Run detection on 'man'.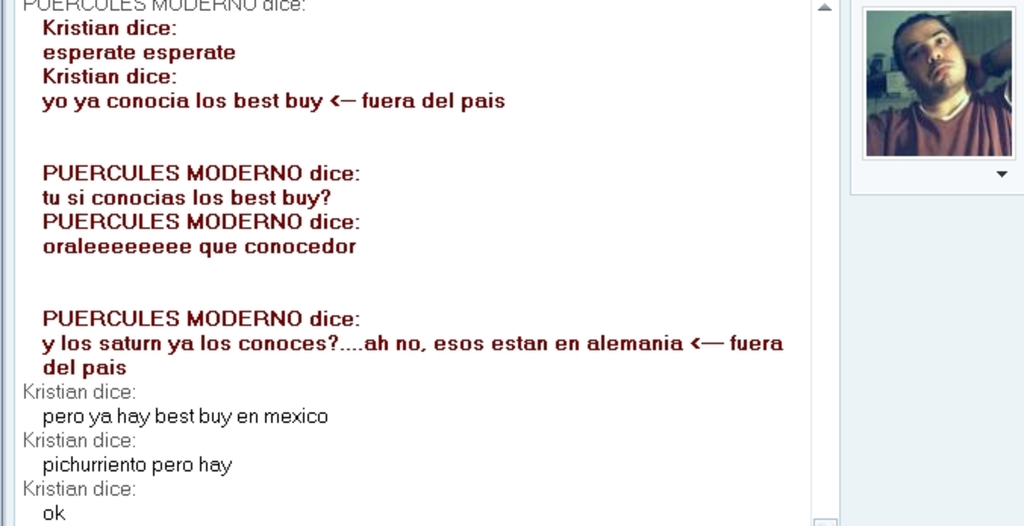
Result: box=[880, 14, 1004, 149].
